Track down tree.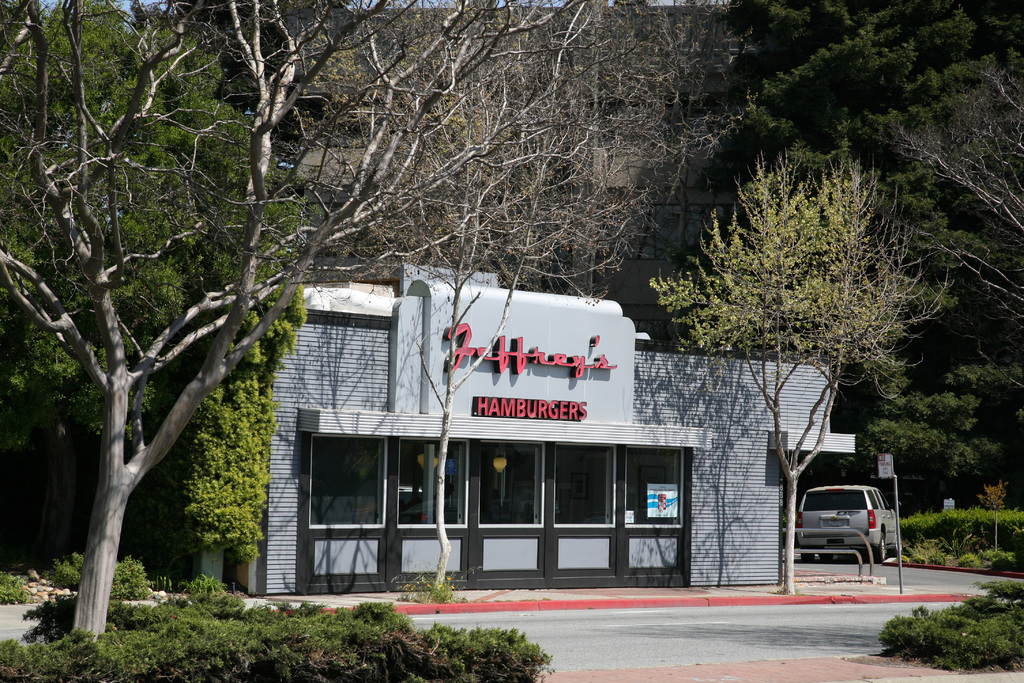
Tracked to 846/347/1023/620.
